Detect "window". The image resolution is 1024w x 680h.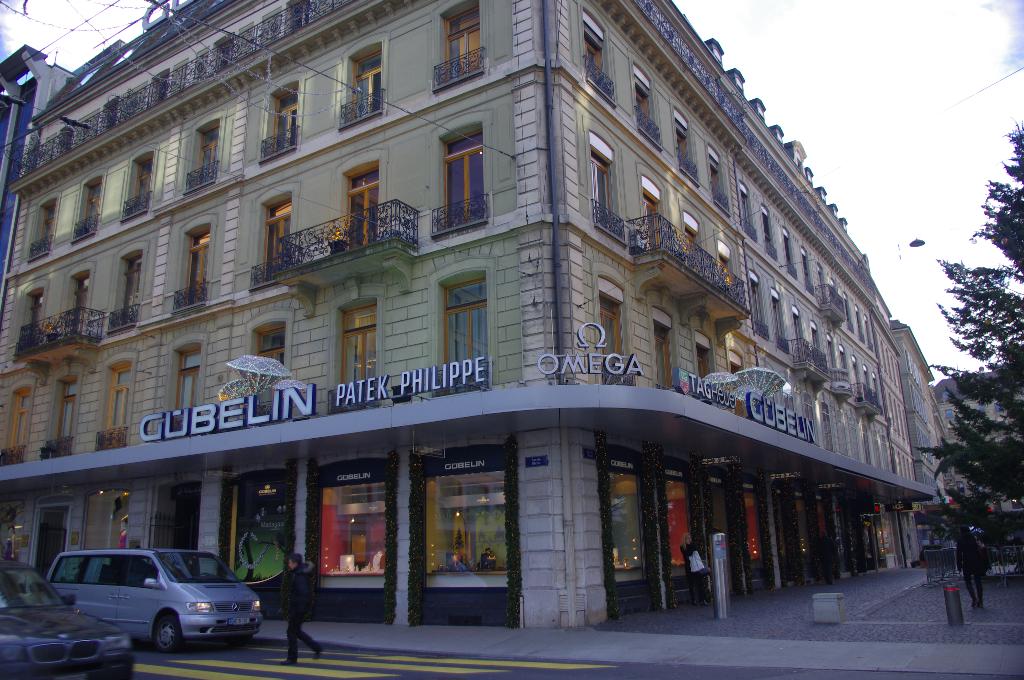
{"left": 338, "top": 310, "right": 378, "bottom": 409}.
